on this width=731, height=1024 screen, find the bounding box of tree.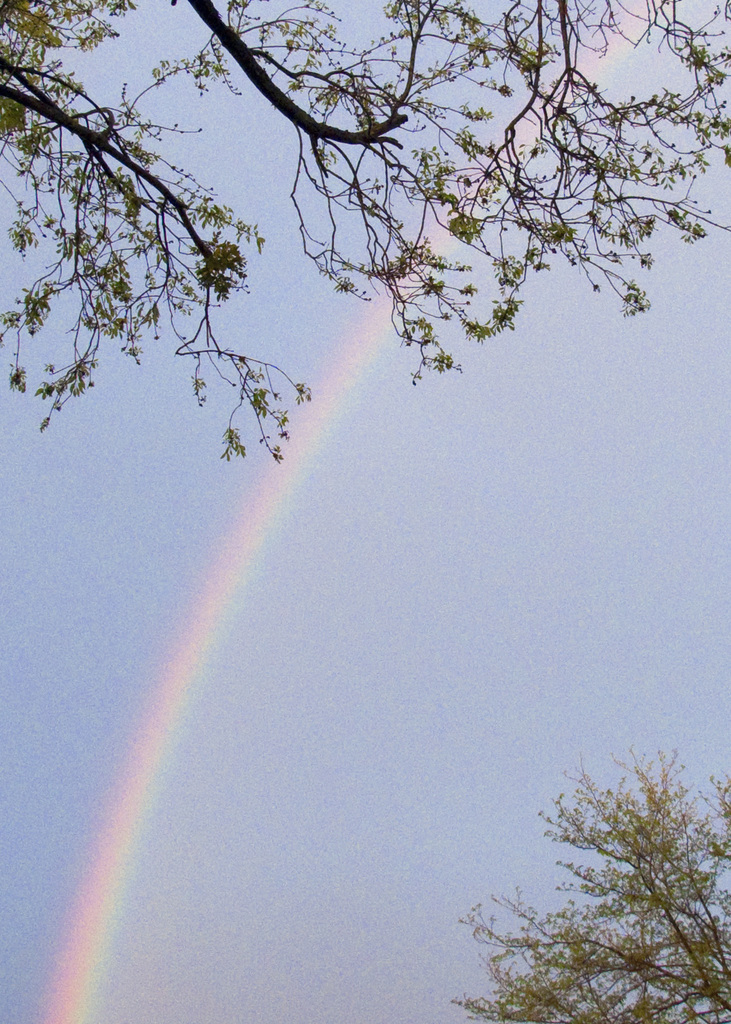
Bounding box: [left=480, top=743, right=720, bottom=1011].
